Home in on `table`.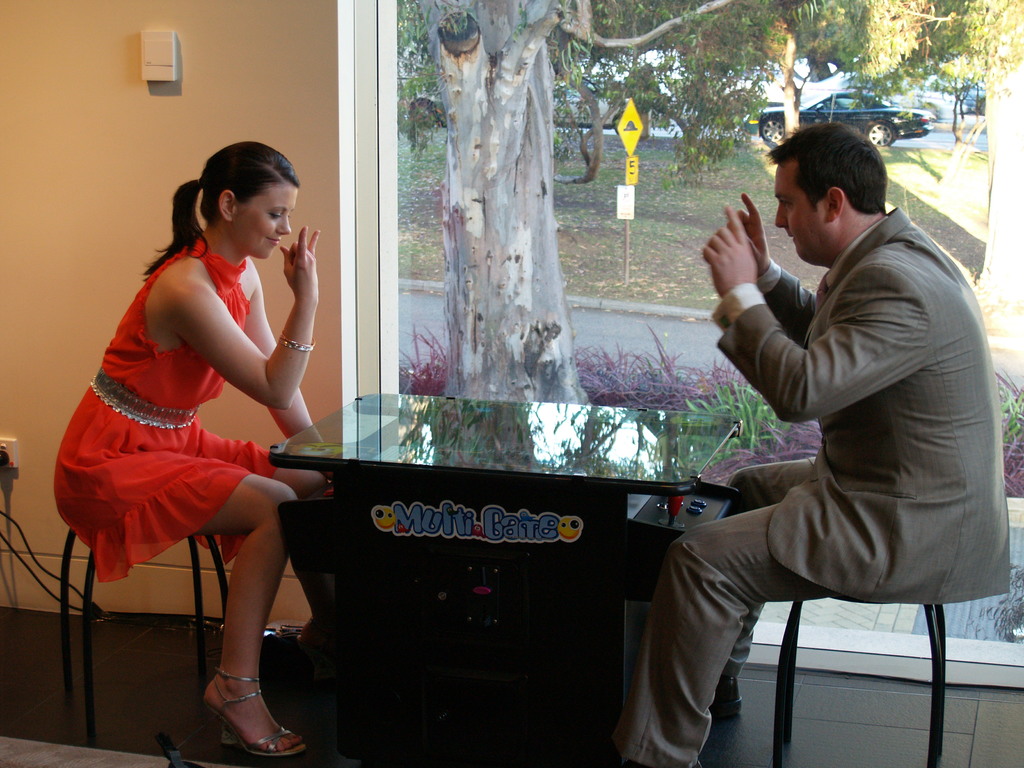
Homed in at bbox(269, 391, 744, 767).
